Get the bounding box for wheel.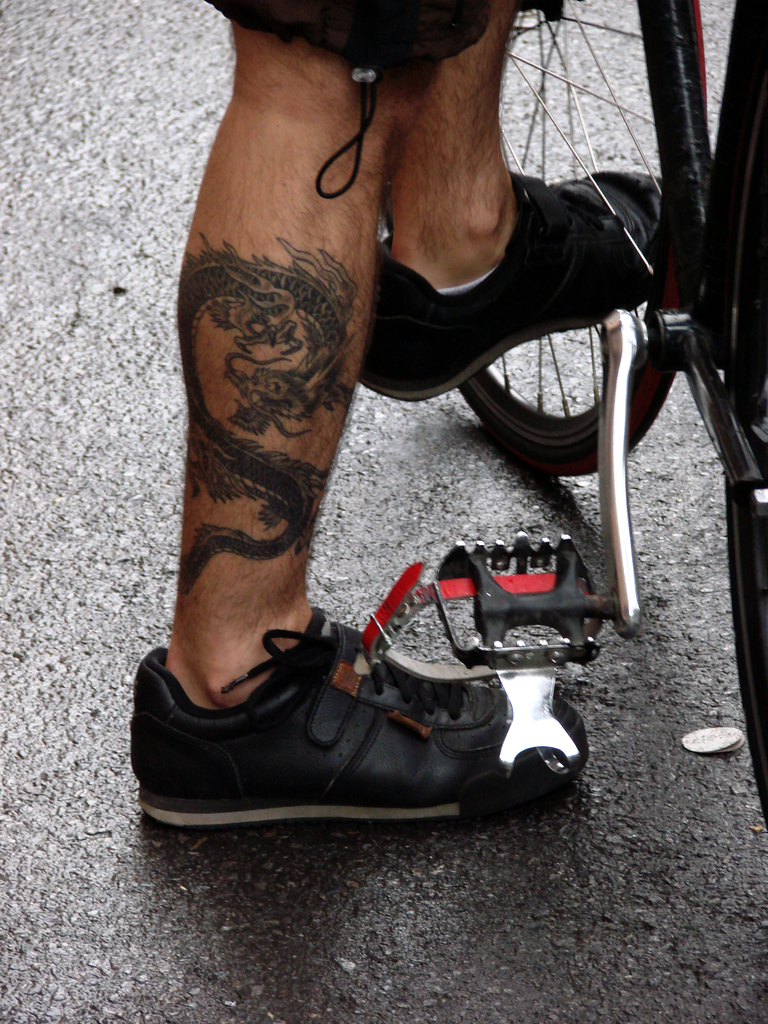
<bbox>461, 0, 707, 481</bbox>.
